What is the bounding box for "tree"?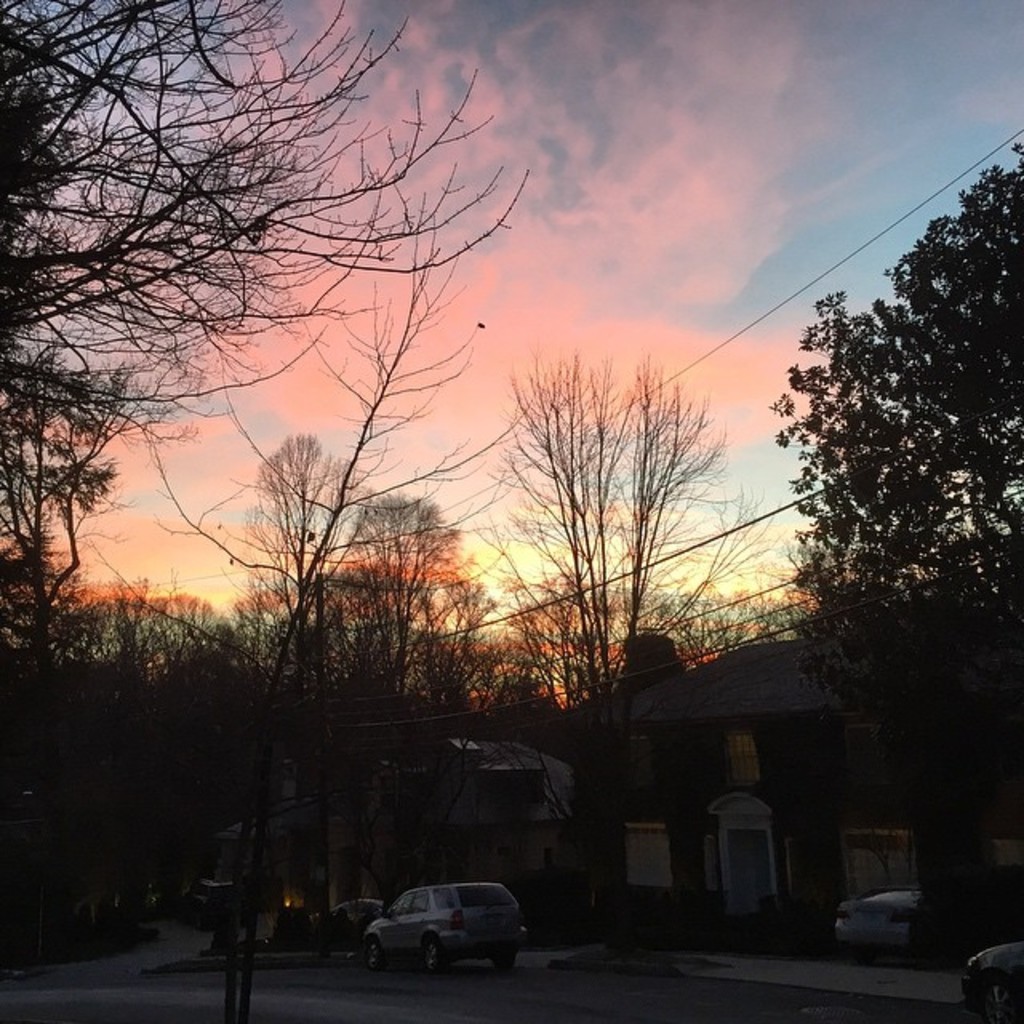
<bbox>86, 210, 555, 827</bbox>.
